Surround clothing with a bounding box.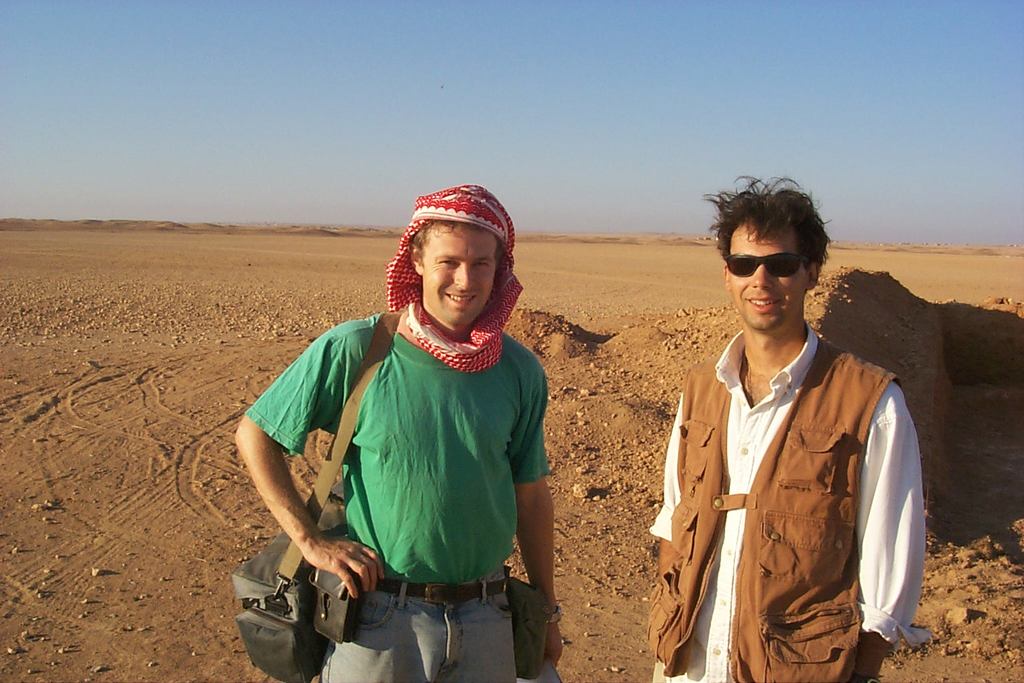
<bbox>641, 320, 931, 682</bbox>.
